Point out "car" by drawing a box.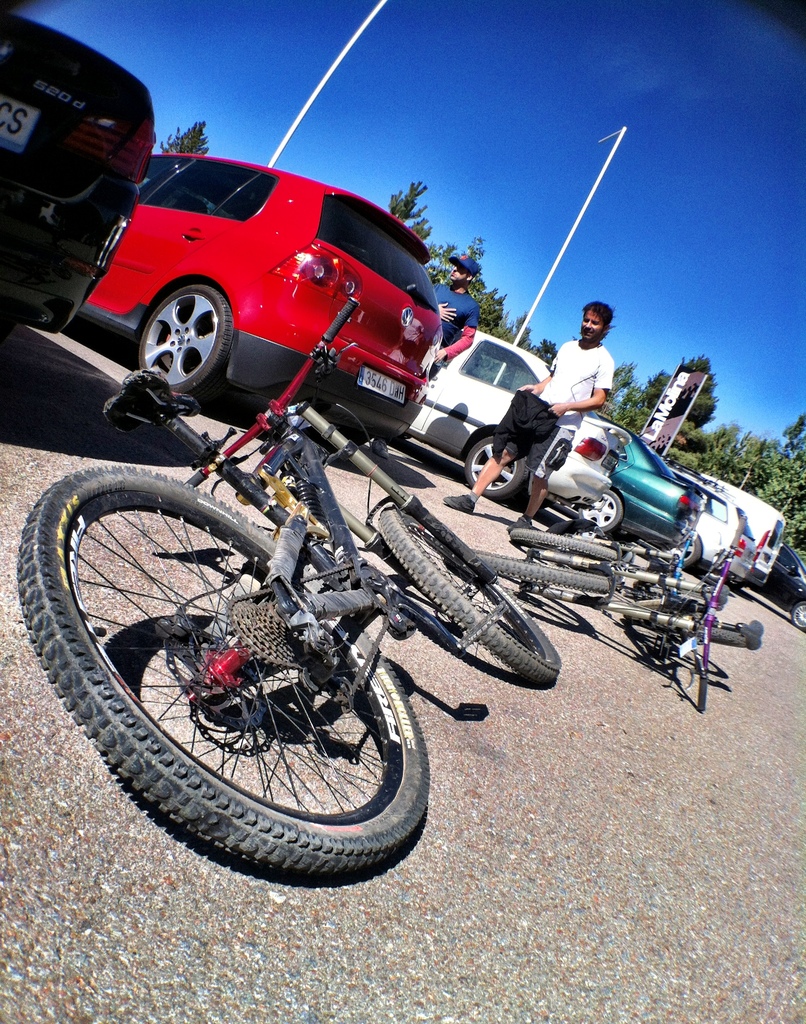
select_region(0, 4, 147, 339).
